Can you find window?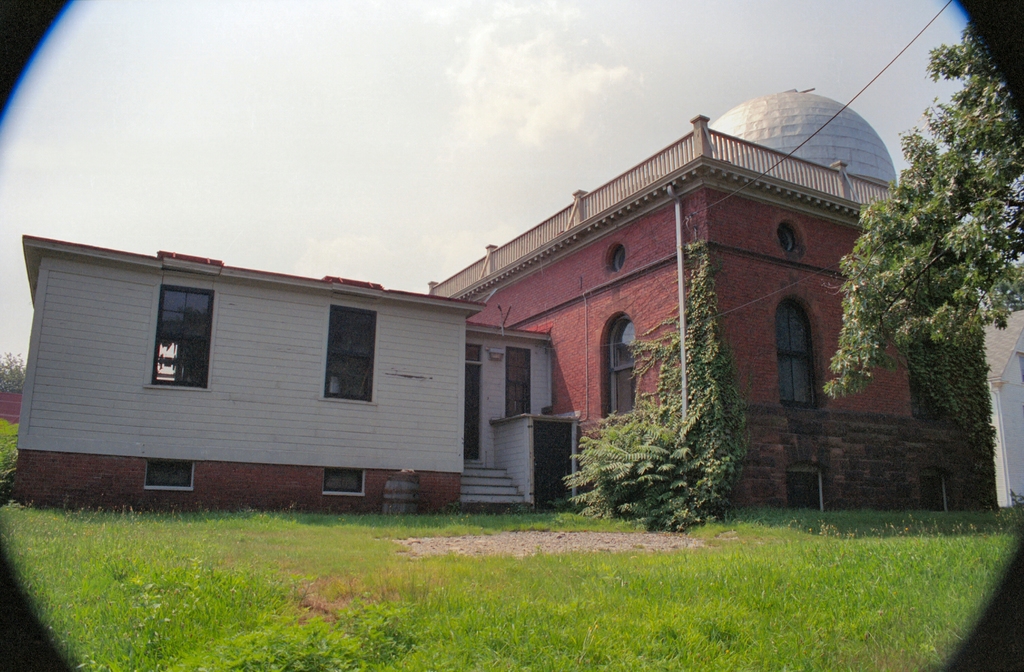
Yes, bounding box: bbox=(324, 468, 364, 493).
